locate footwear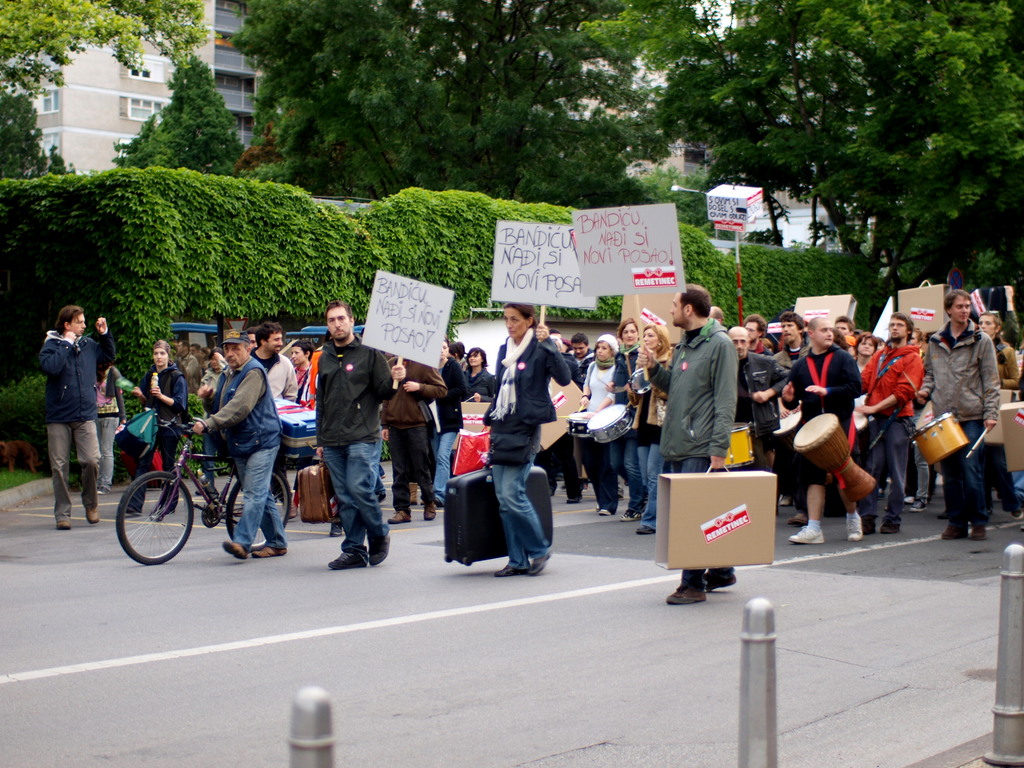
x1=969 y1=525 x2=985 y2=542
